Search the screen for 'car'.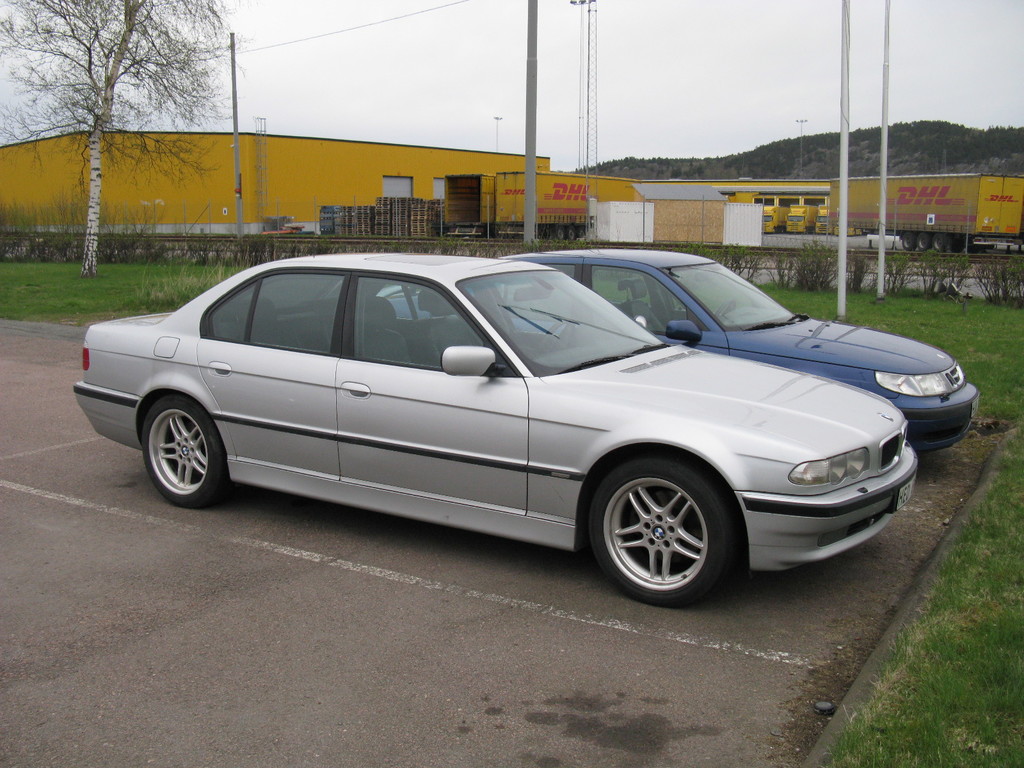
Found at {"left": 68, "top": 249, "right": 917, "bottom": 616}.
